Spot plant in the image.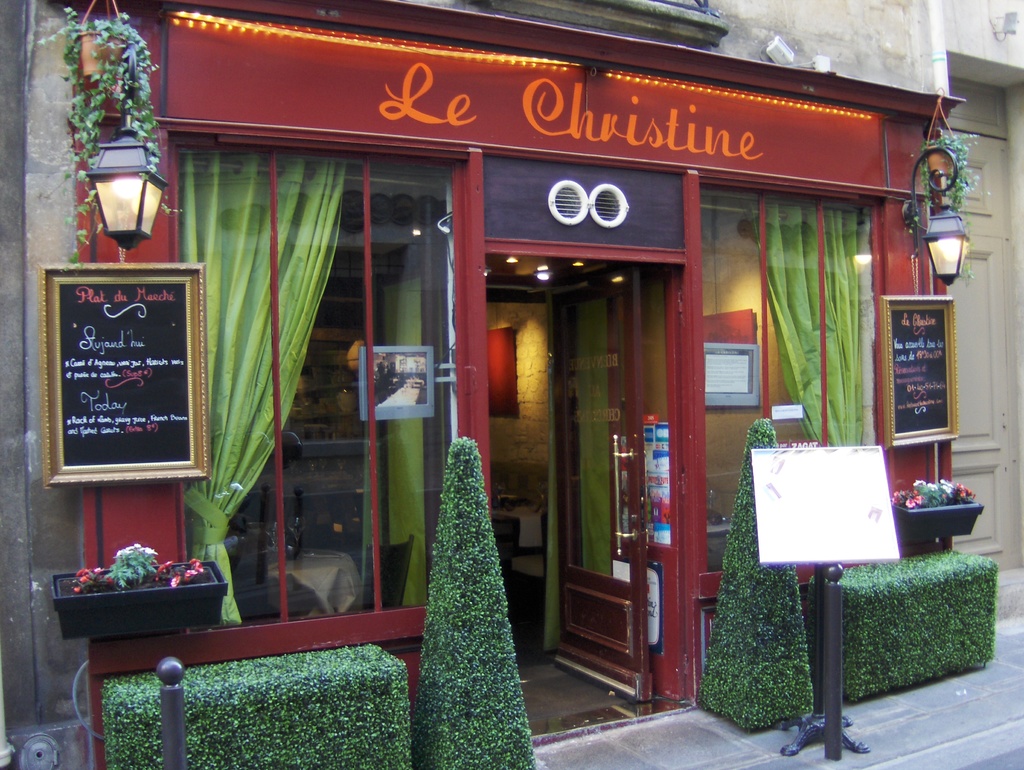
plant found at <box>145,560,213,589</box>.
